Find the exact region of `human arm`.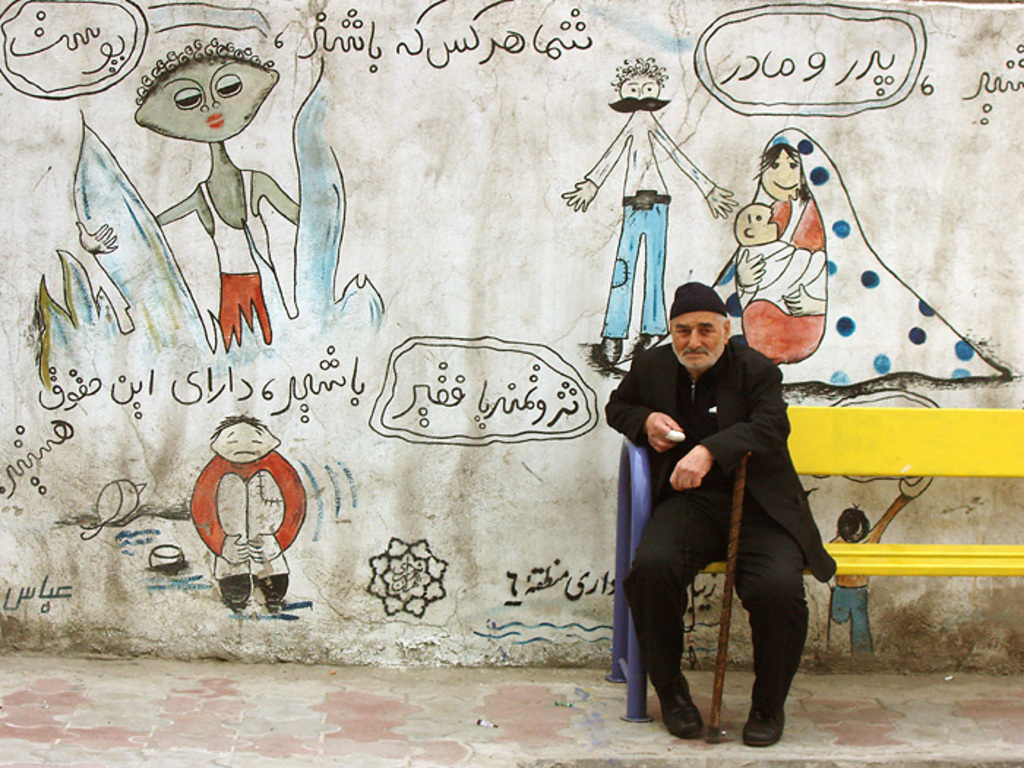
Exact region: BBox(252, 455, 313, 554).
